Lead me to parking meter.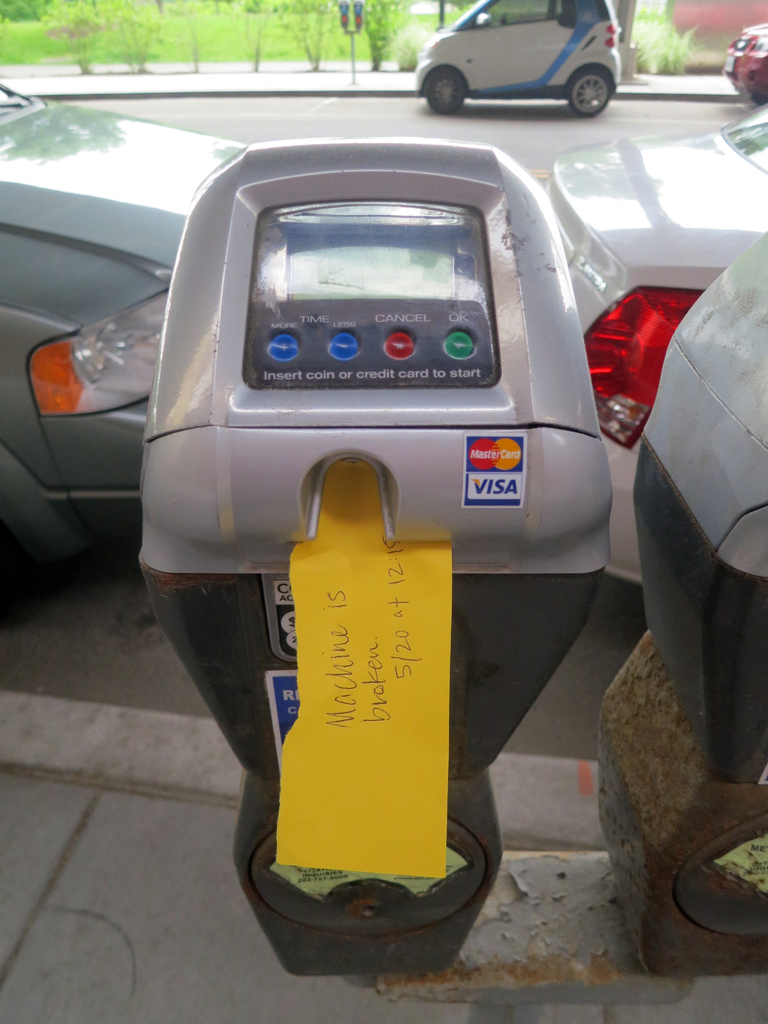
Lead to 137 129 612 984.
